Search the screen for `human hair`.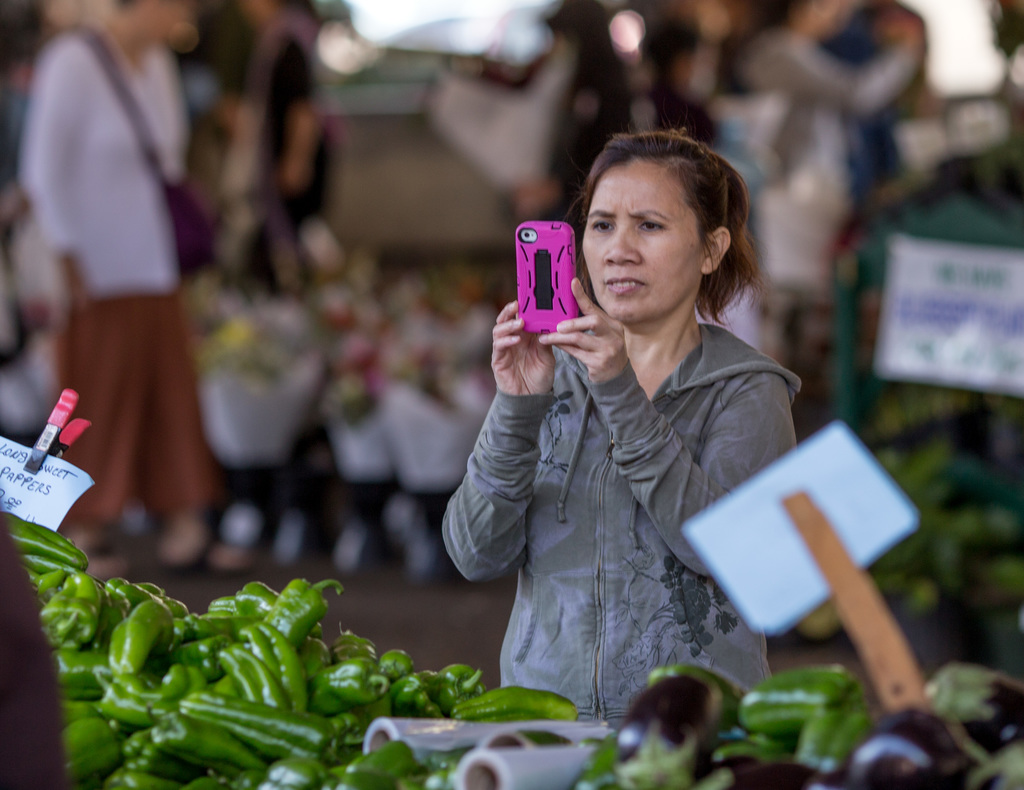
Found at bbox=[570, 120, 751, 338].
